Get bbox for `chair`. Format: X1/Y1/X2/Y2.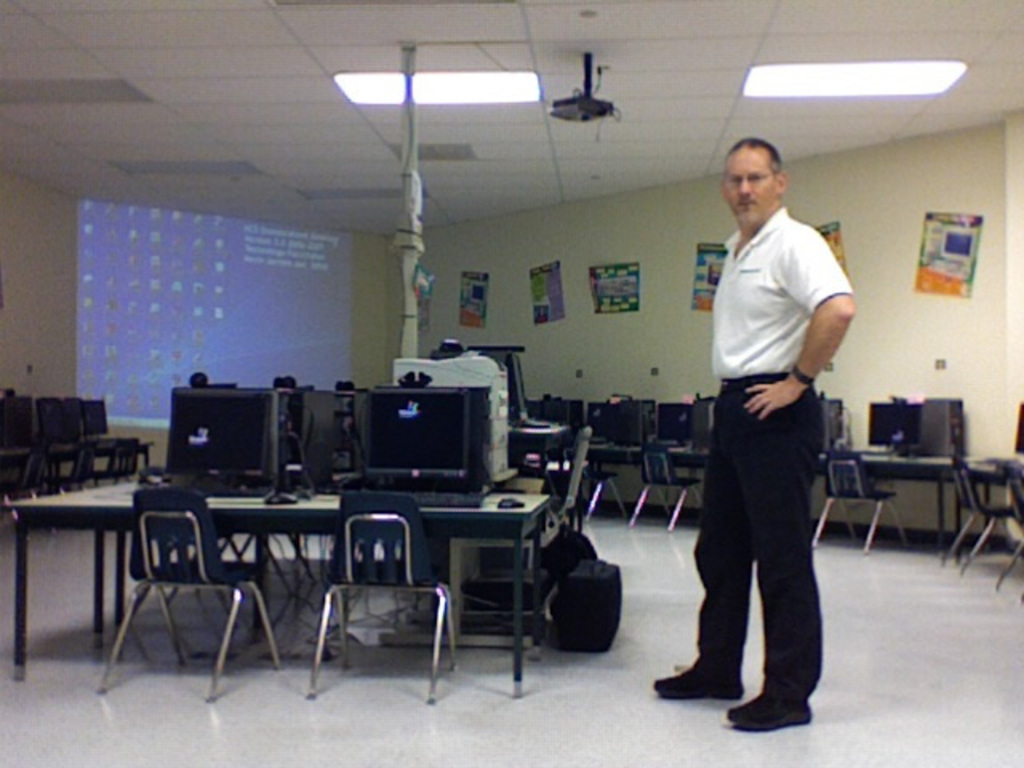
568/438/626/517.
